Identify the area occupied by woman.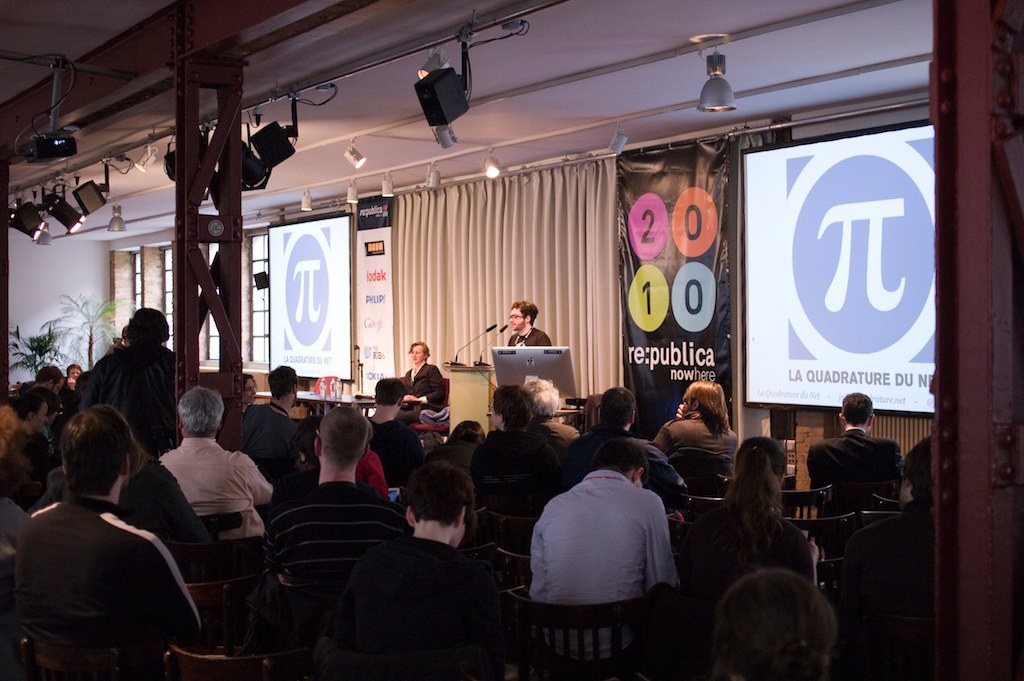
Area: (711, 437, 826, 629).
